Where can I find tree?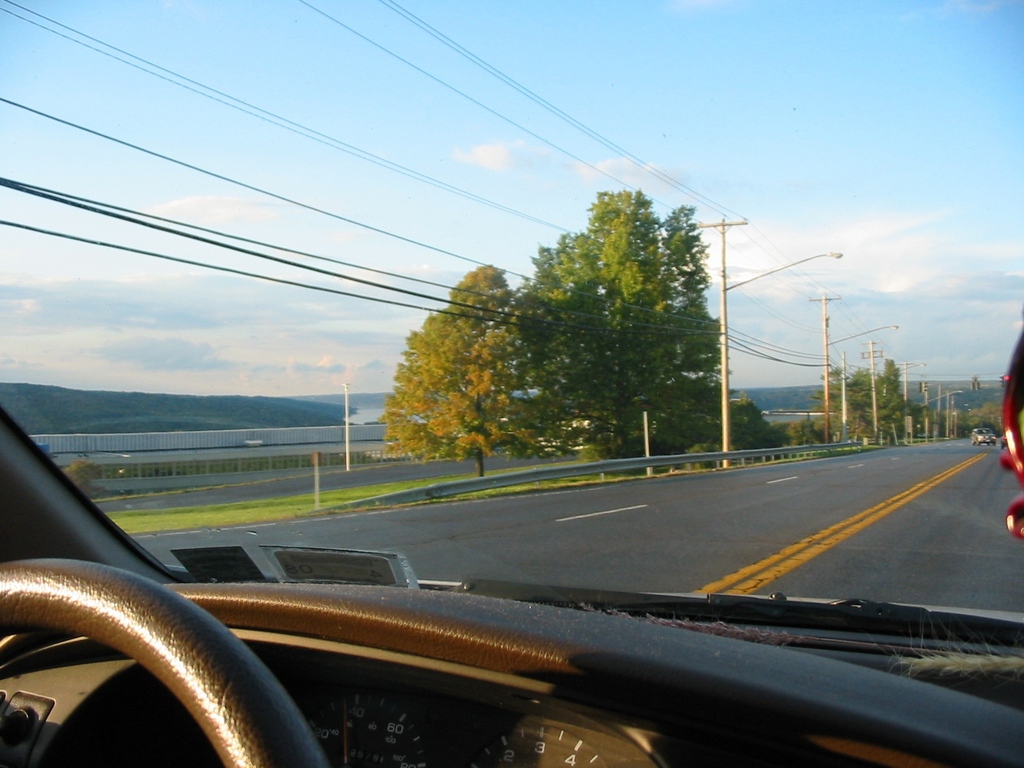
You can find it at 378 268 515 483.
